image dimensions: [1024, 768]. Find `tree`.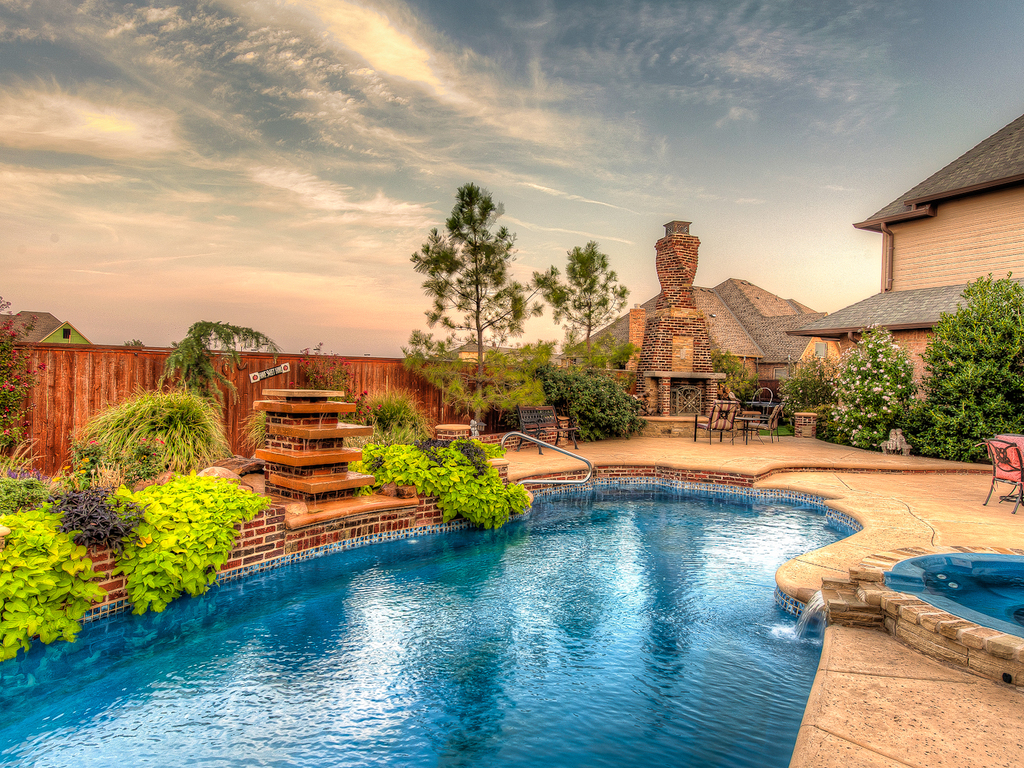
[147,303,261,475].
